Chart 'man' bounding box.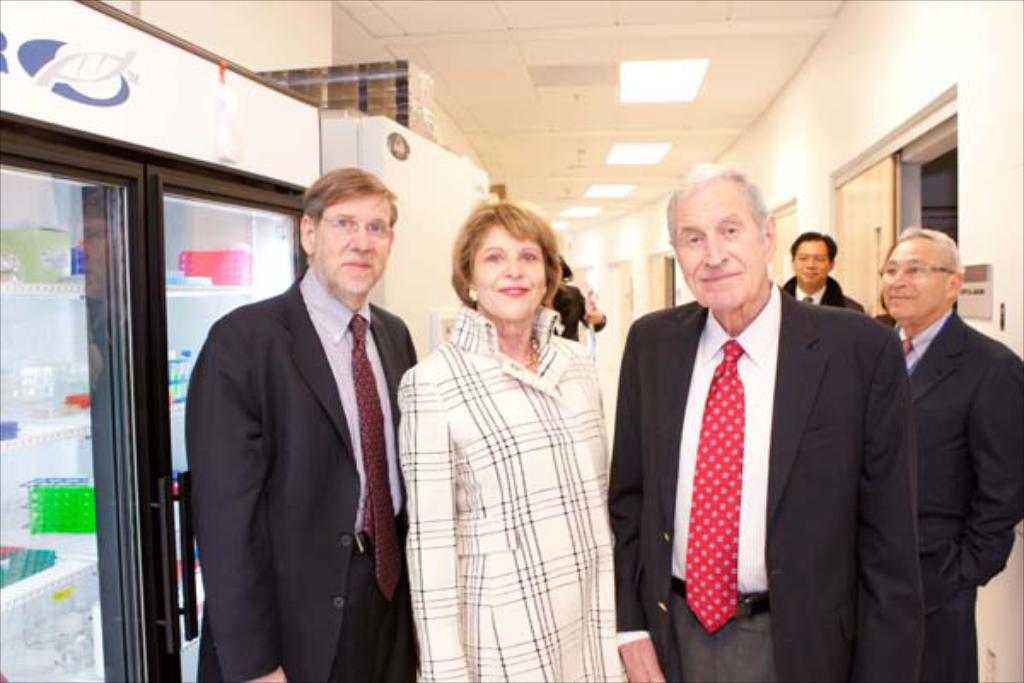
Charted: left=841, top=198, right=1012, bottom=666.
